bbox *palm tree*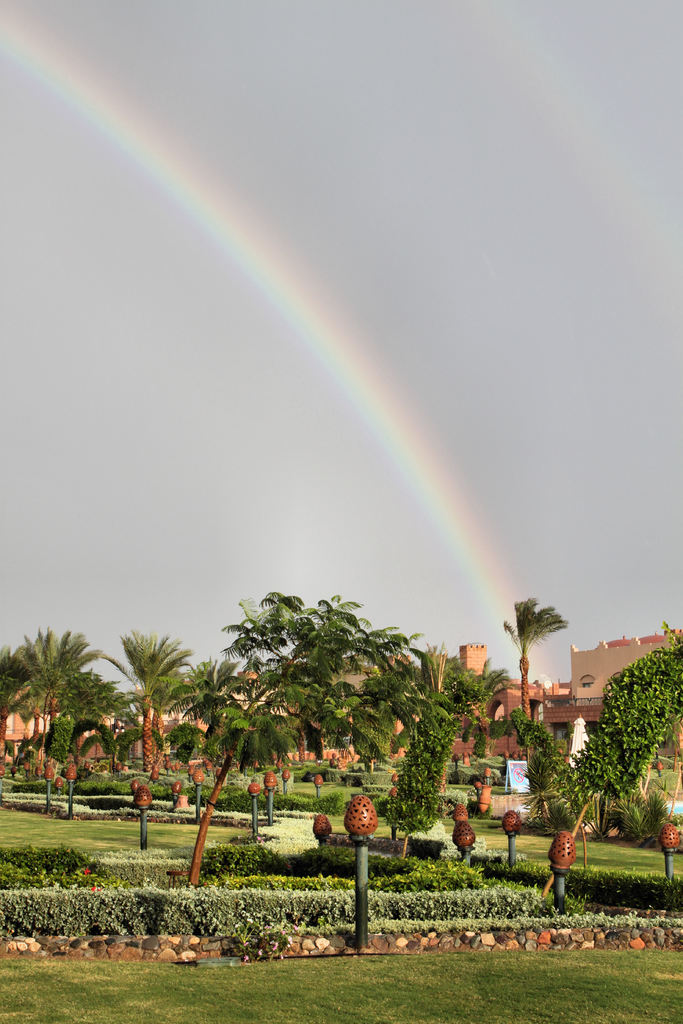
detection(74, 671, 120, 818)
